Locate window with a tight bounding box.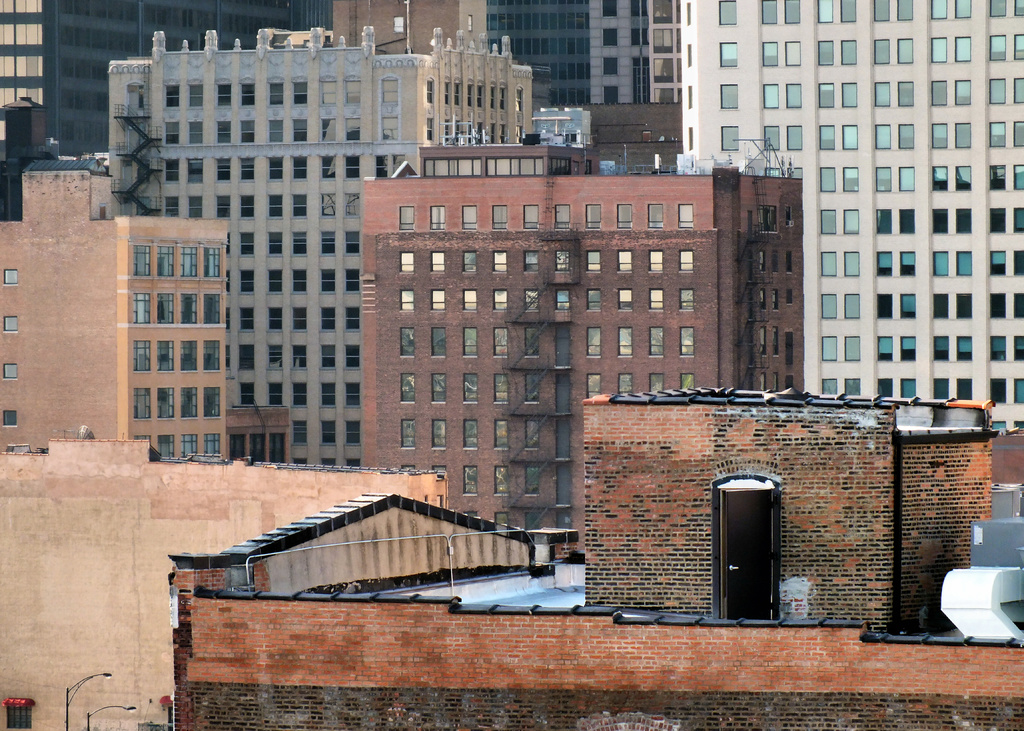
BBox(196, 294, 221, 323).
